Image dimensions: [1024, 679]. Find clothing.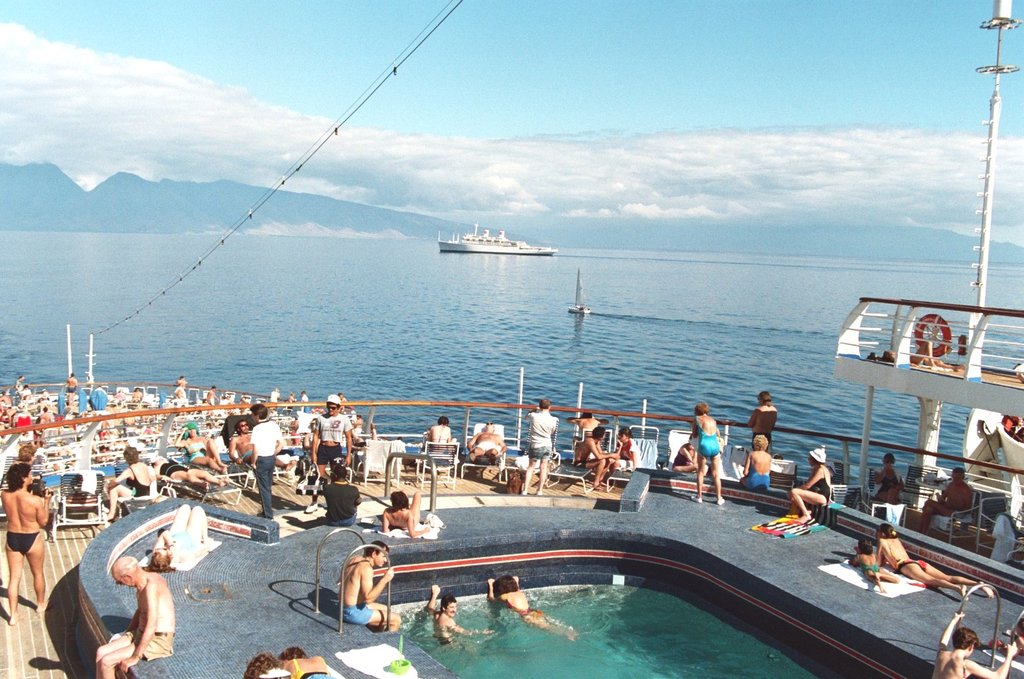
243/445/253/462.
